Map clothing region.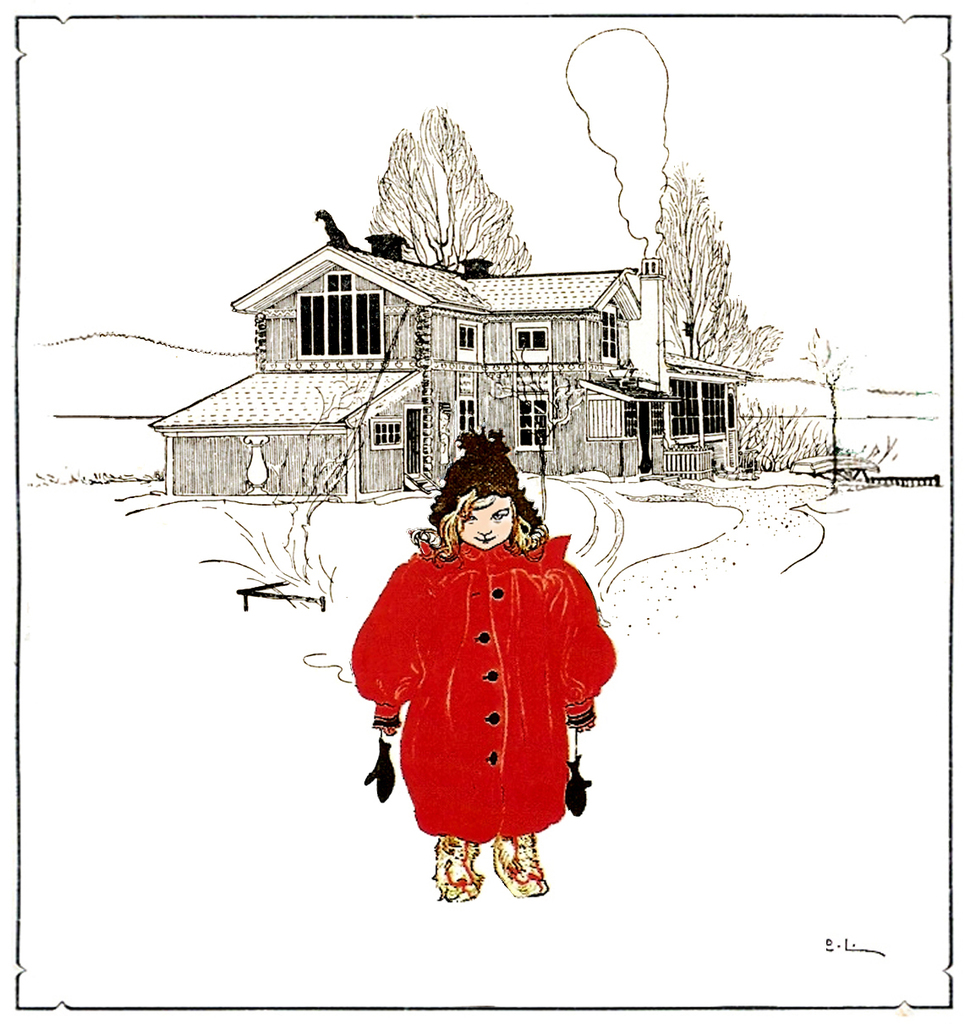
Mapped to region(350, 485, 616, 858).
